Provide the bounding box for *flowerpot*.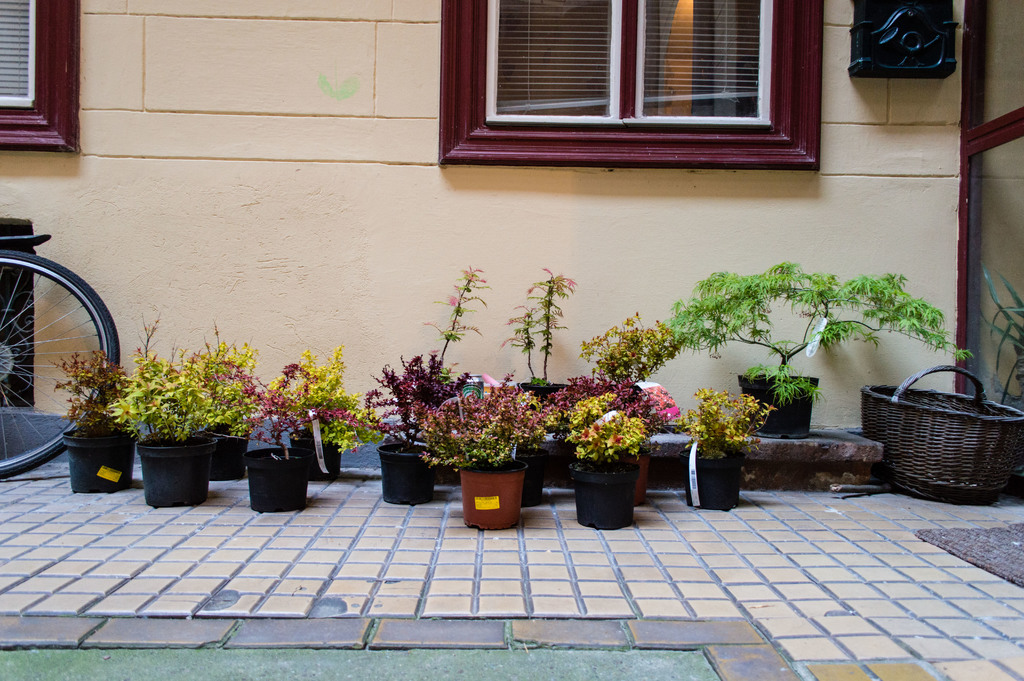
bbox=(460, 457, 522, 529).
